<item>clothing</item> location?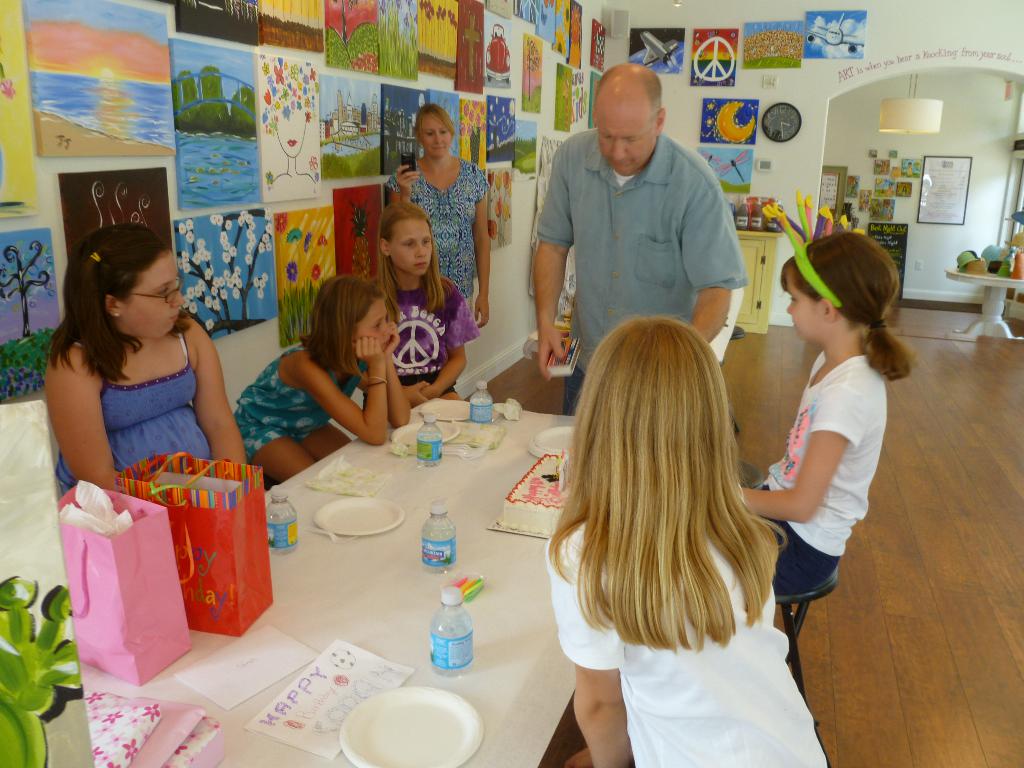
<bbox>879, 157, 887, 177</bbox>
